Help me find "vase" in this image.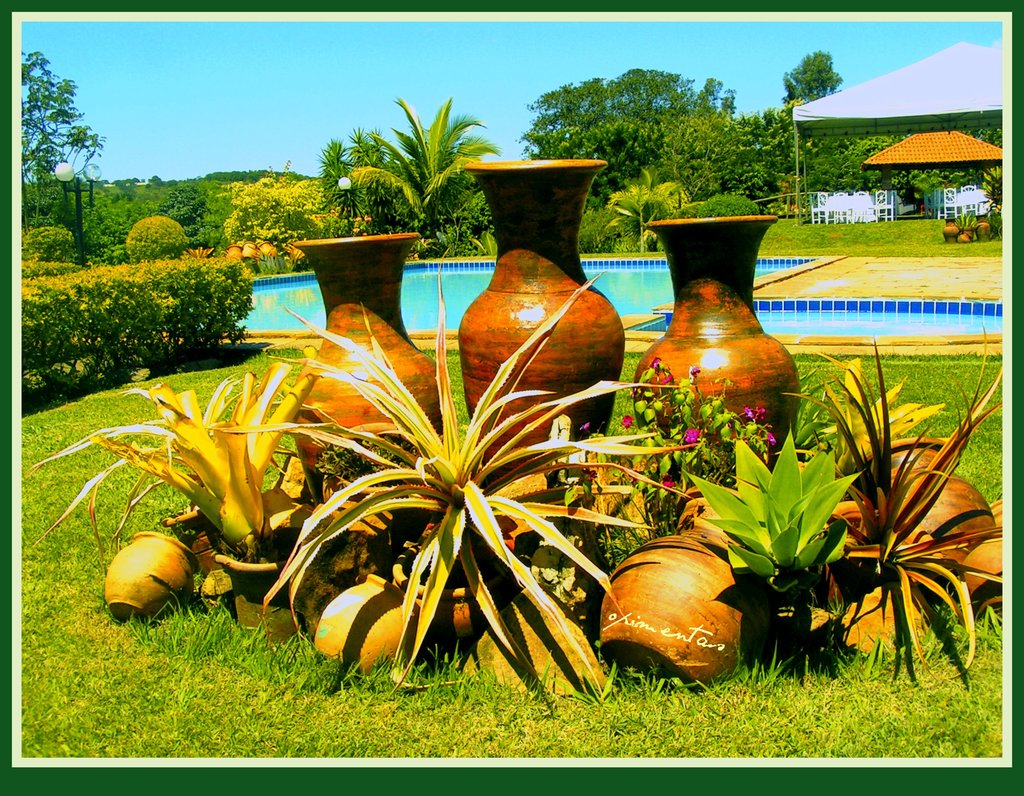
Found it: x1=625 y1=213 x2=810 y2=477.
